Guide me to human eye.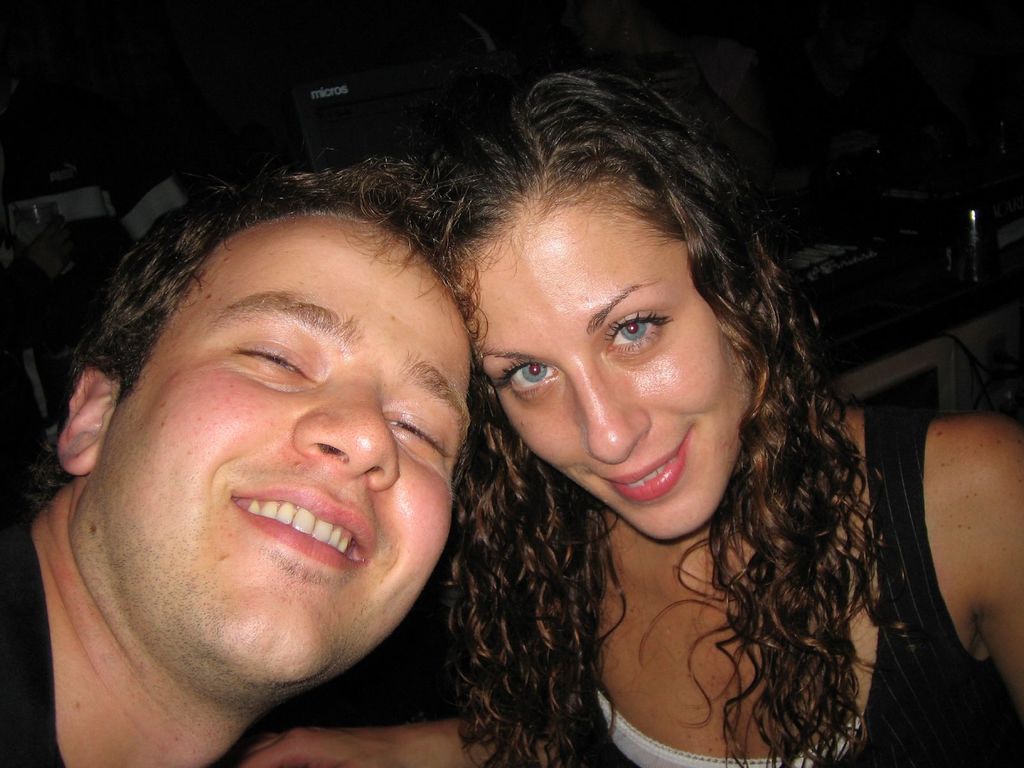
Guidance: x1=384, y1=412, x2=452, y2=459.
